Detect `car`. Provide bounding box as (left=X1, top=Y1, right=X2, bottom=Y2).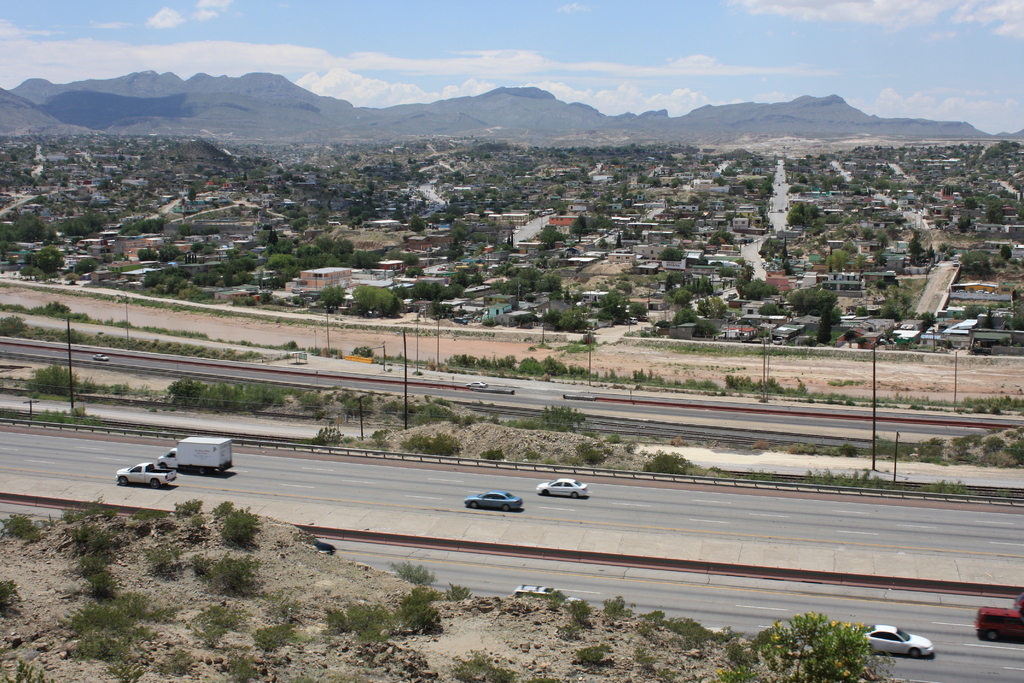
(left=865, top=623, right=935, bottom=660).
